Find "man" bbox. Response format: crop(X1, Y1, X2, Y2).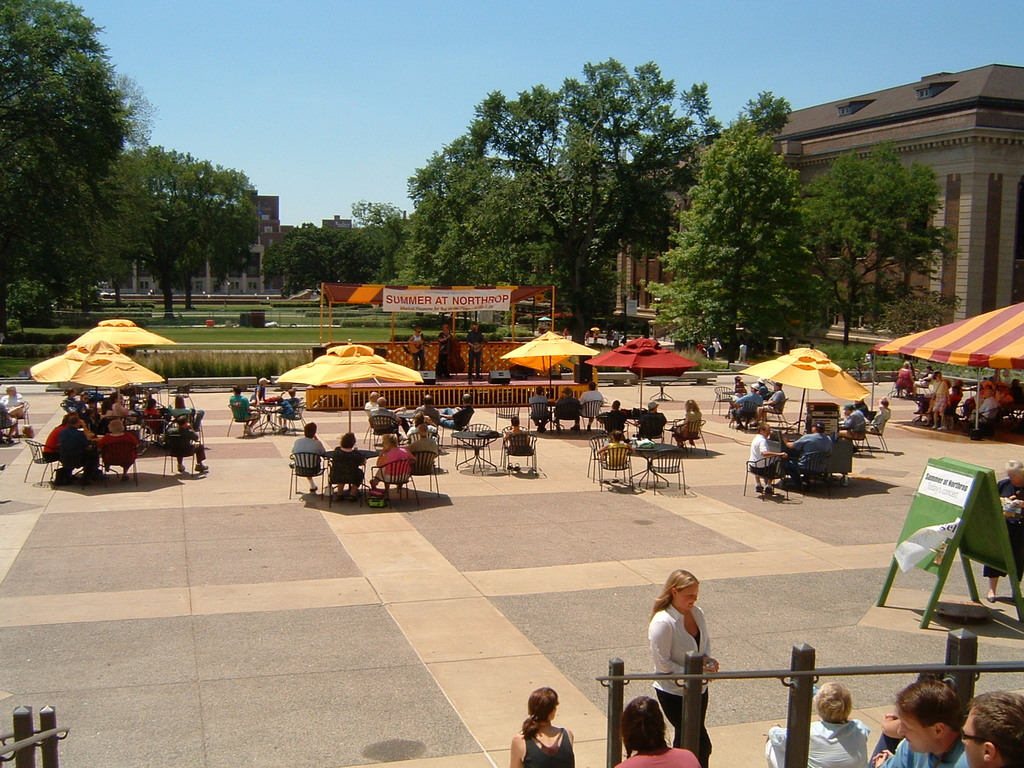
crop(596, 403, 634, 436).
